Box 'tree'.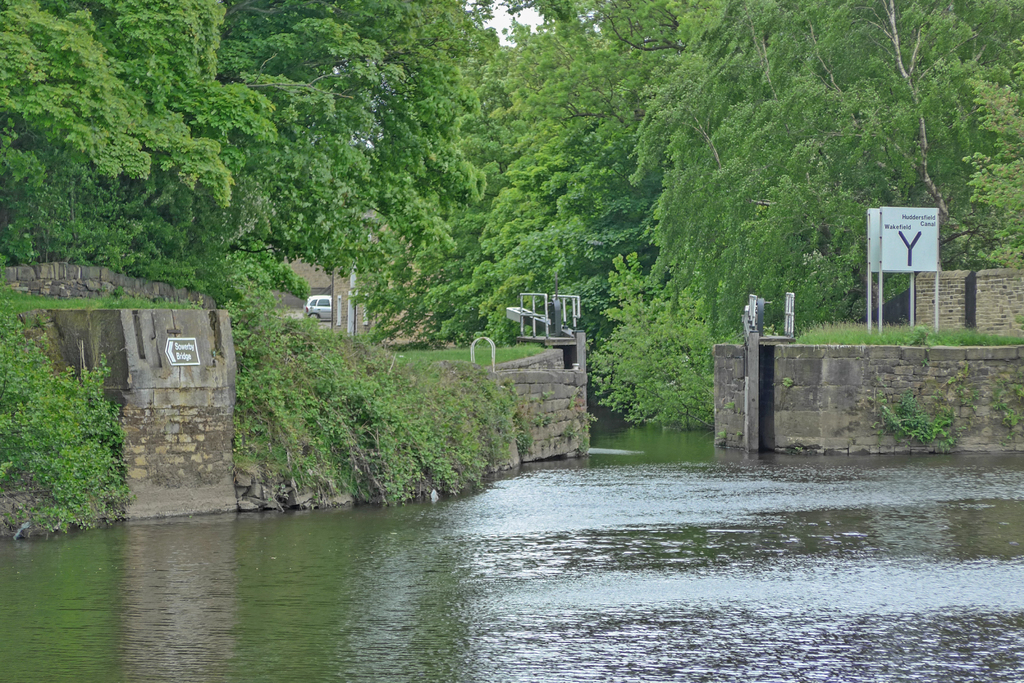
locate(601, 257, 722, 442).
